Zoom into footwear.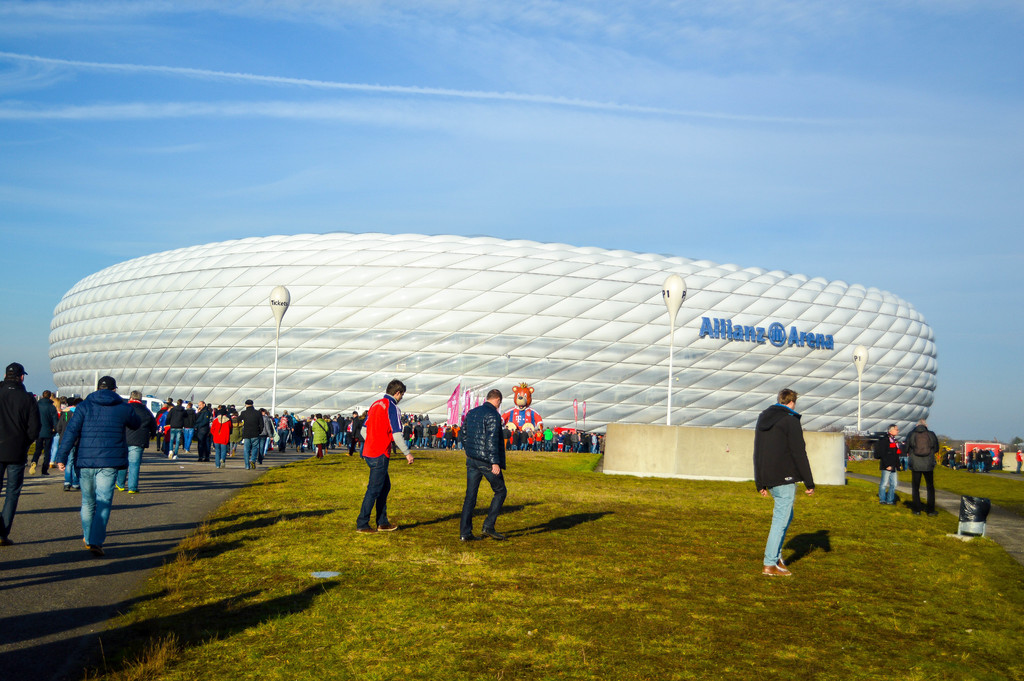
Zoom target: (357, 521, 375, 535).
